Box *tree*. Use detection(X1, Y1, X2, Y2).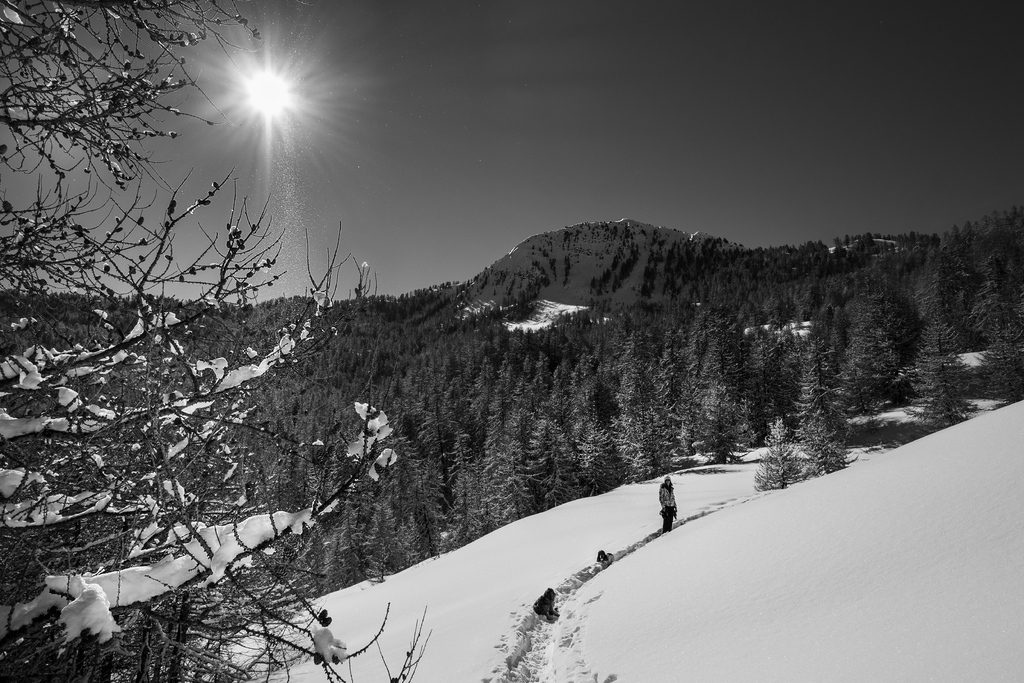
detection(447, 428, 482, 549).
